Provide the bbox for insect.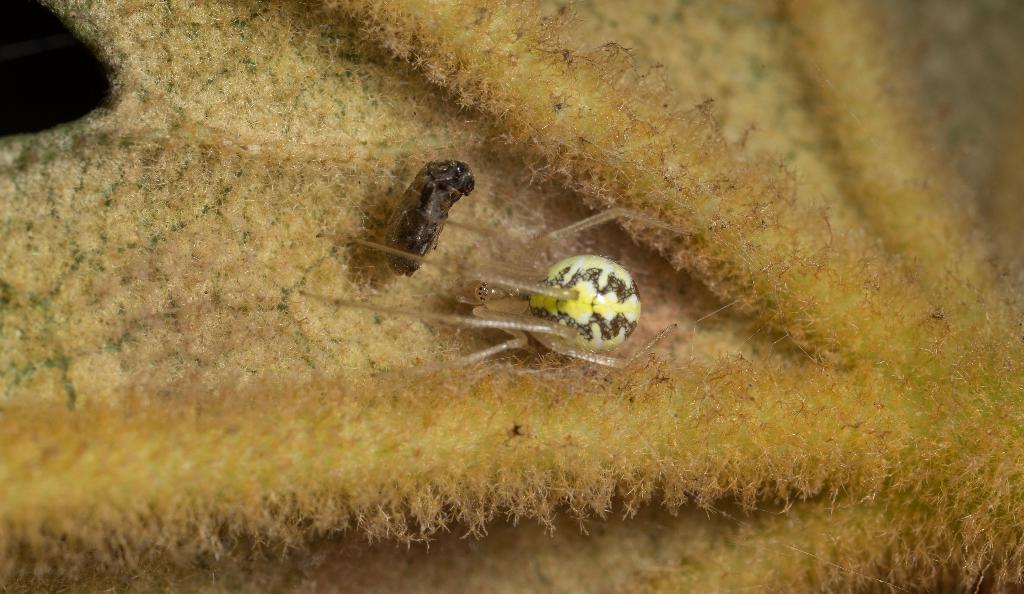
302,205,696,376.
